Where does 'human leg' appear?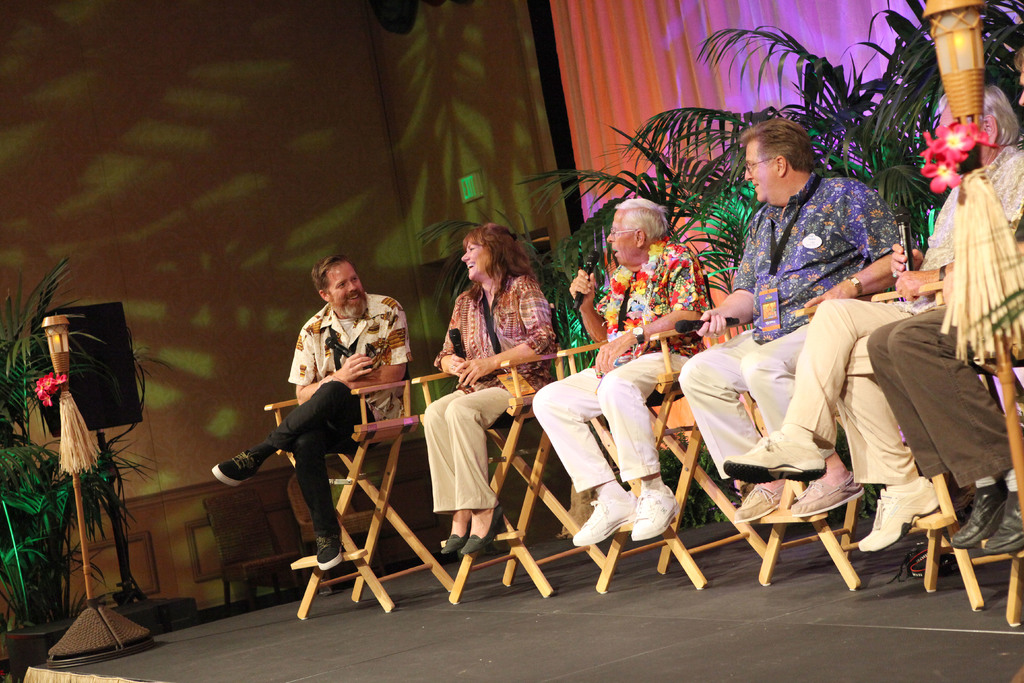
Appears at 863,299,1005,554.
